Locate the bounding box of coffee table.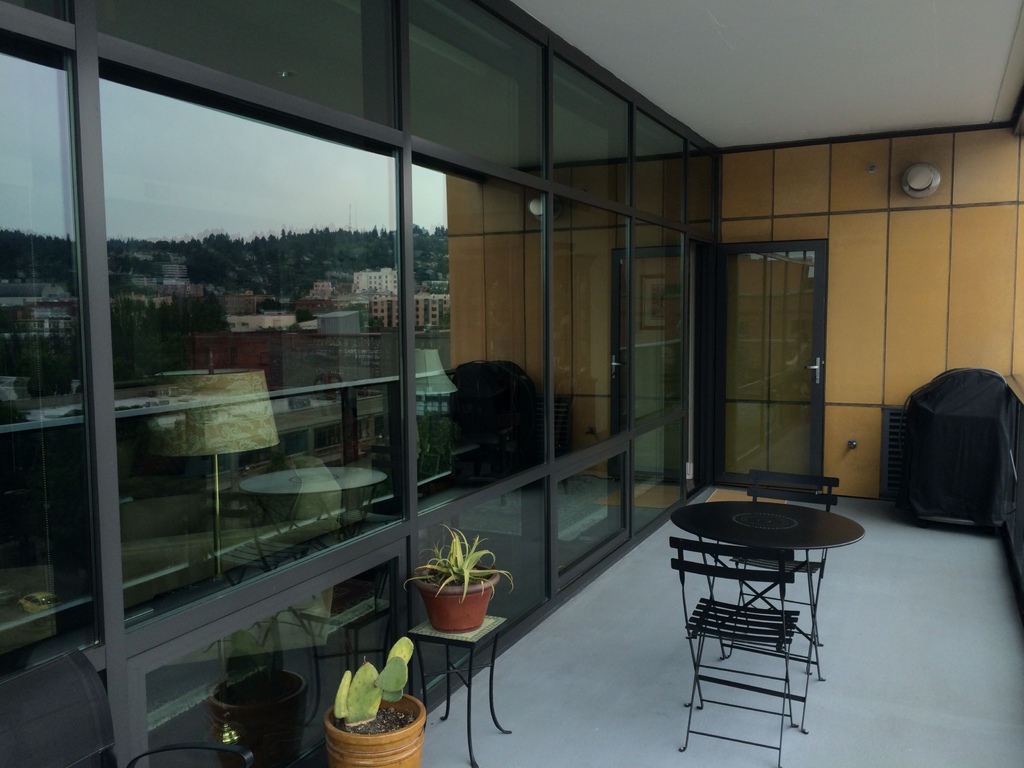
Bounding box: pyautogui.locateOnScreen(665, 477, 865, 742).
